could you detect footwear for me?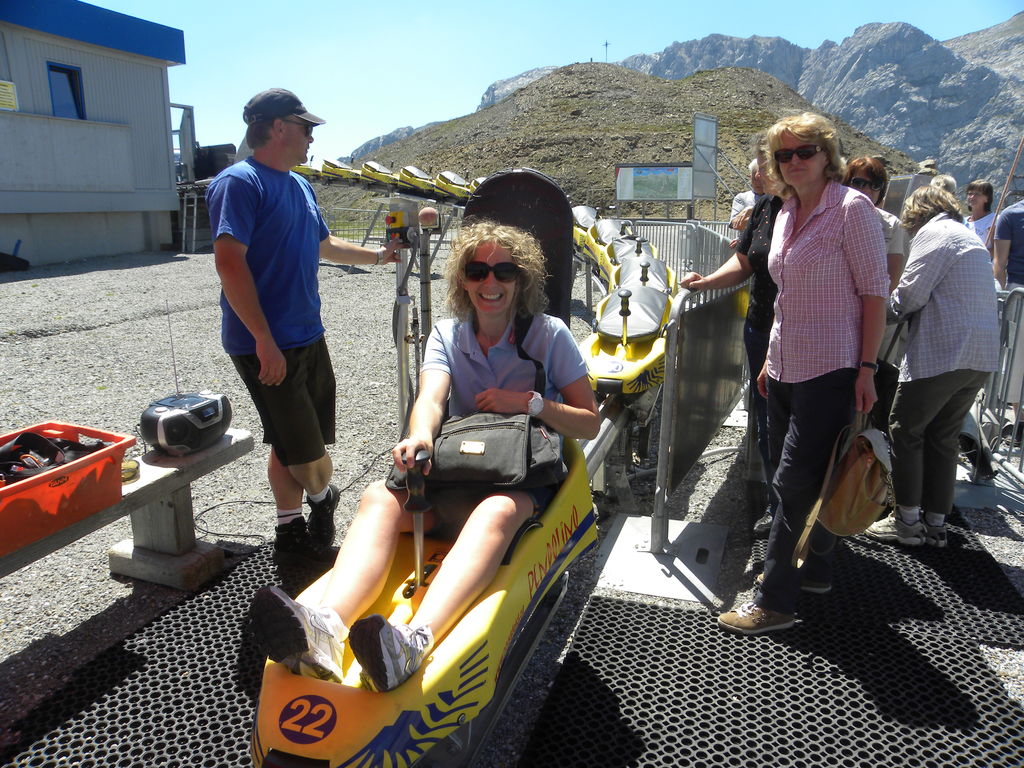
Detection result: <box>756,578,833,589</box>.
